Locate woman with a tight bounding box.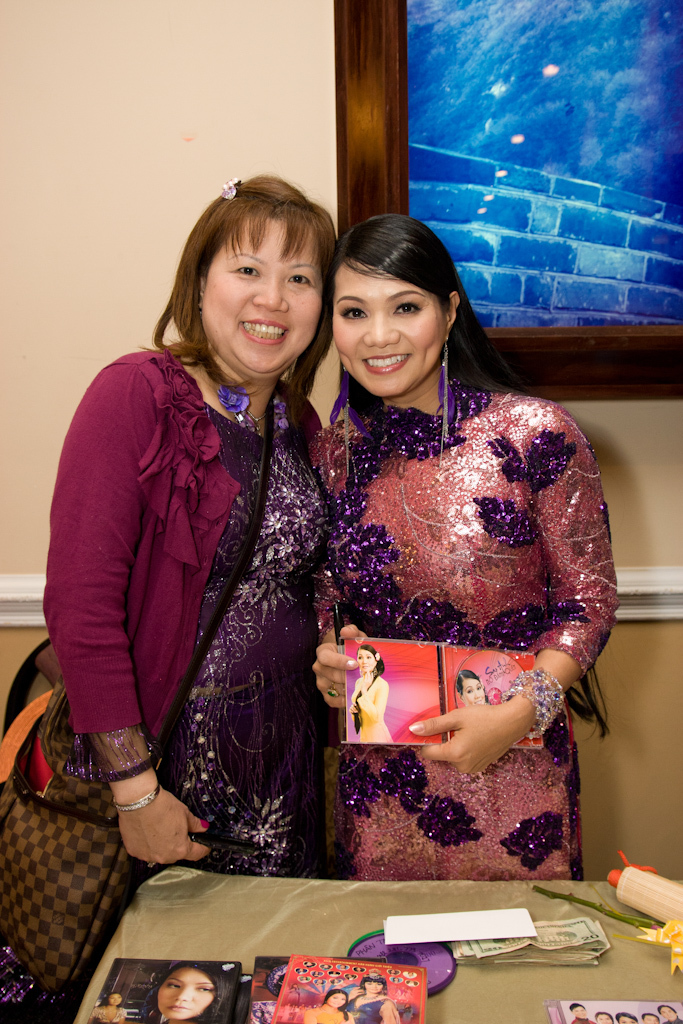
region(0, 174, 340, 1006).
